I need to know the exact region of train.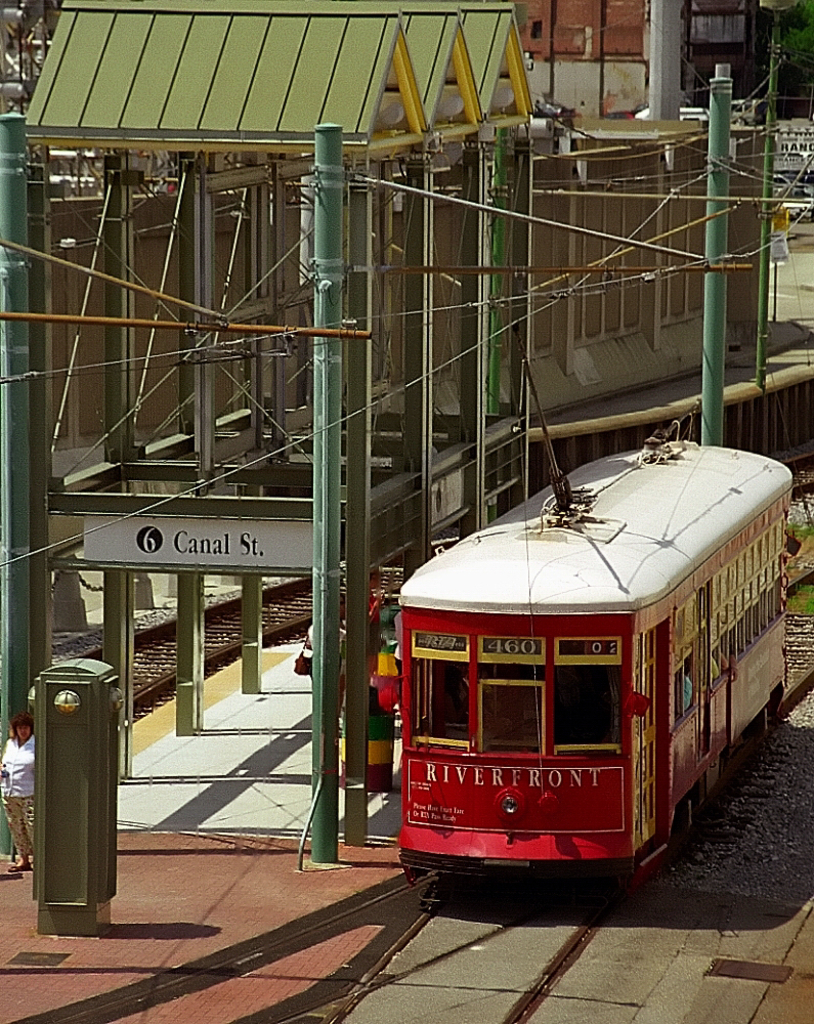
Region: (397, 359, 792, 880).
